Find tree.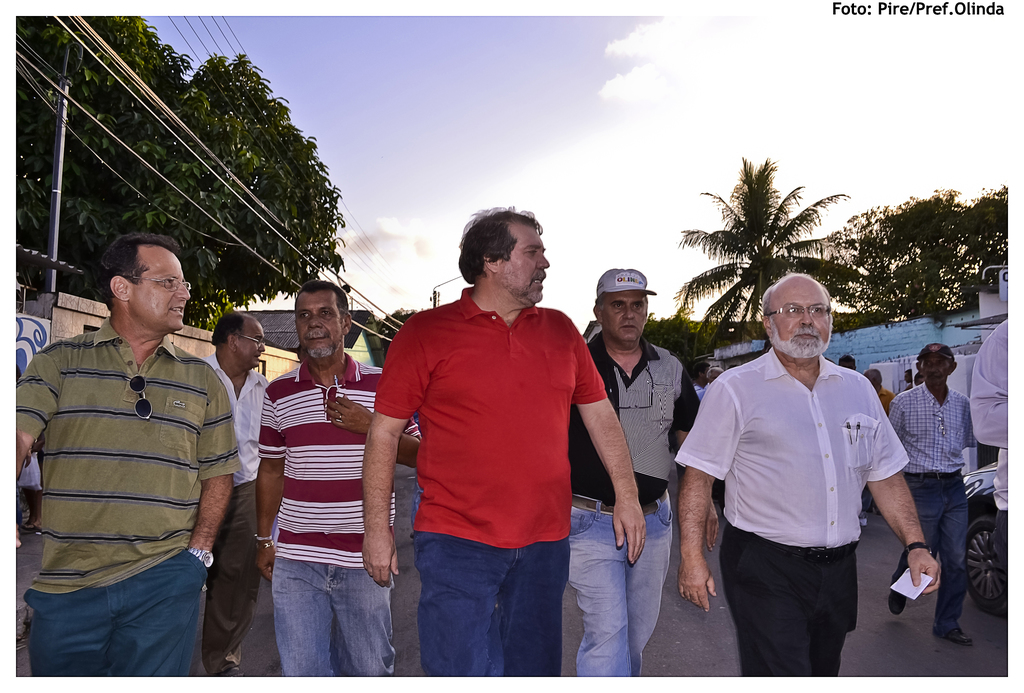
x1=372 y1=305 x2=427 y2=363.
